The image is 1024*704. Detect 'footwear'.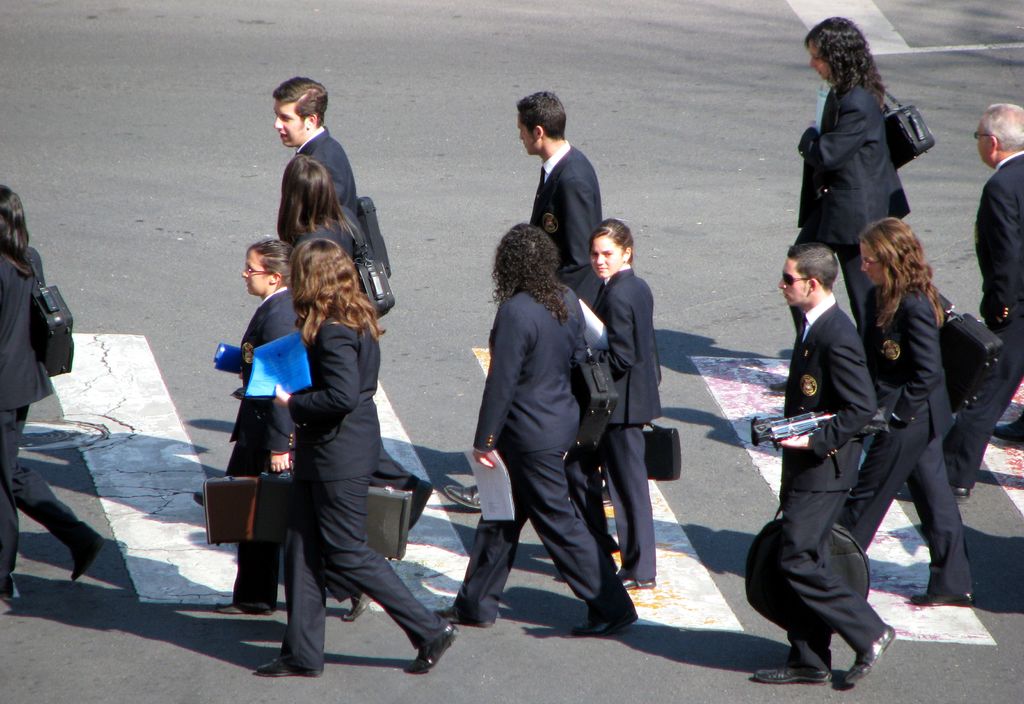
Detection: <bbox>991, 415, 1023, 449</bbox>.
